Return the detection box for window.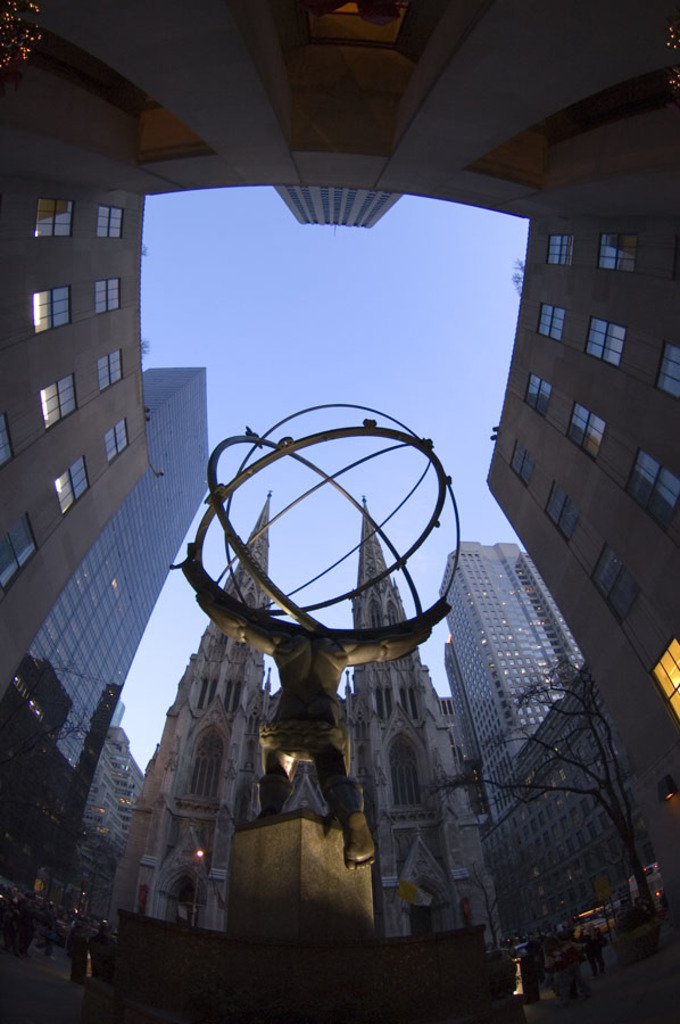
[627, 447, 679, 529].
